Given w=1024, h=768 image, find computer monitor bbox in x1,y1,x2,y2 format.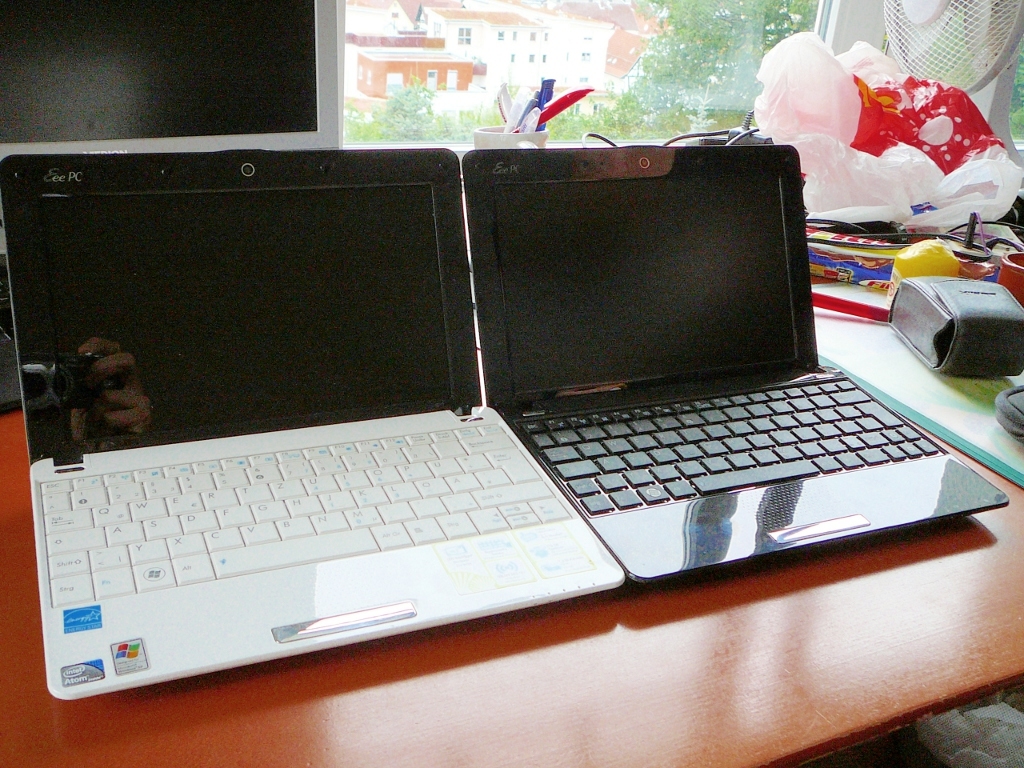
461,147,820,414.
